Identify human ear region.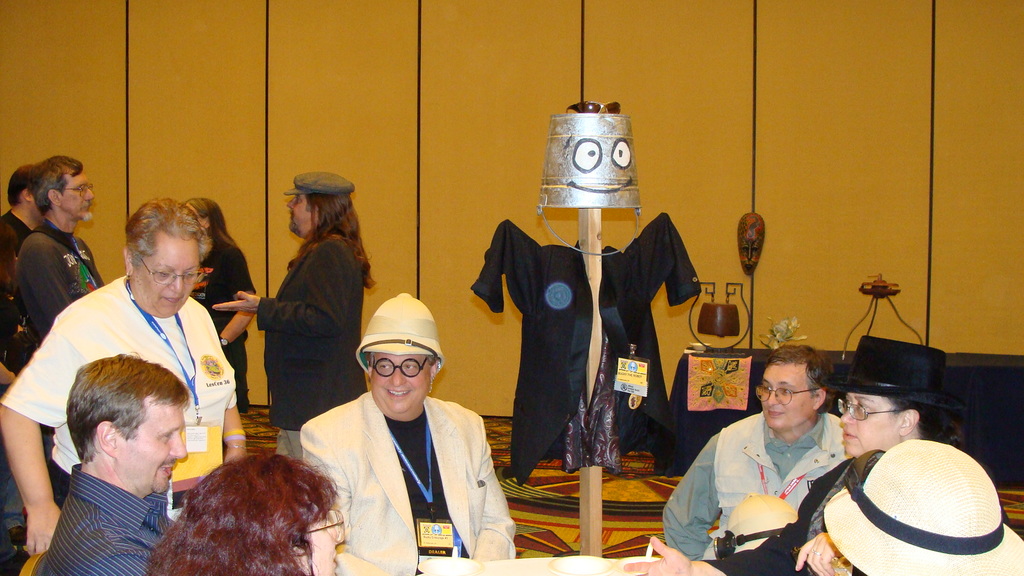
Region: left=124, top=247, right=133, bottom=275.
